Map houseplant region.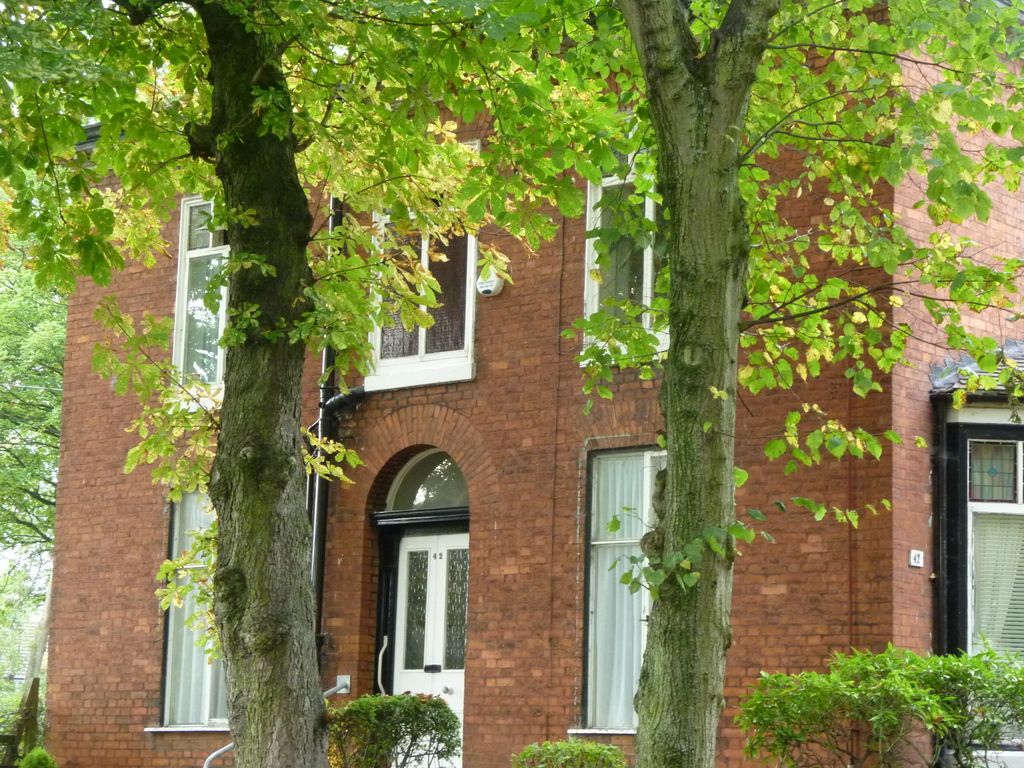
Mapped to 735/627/1011/767.
